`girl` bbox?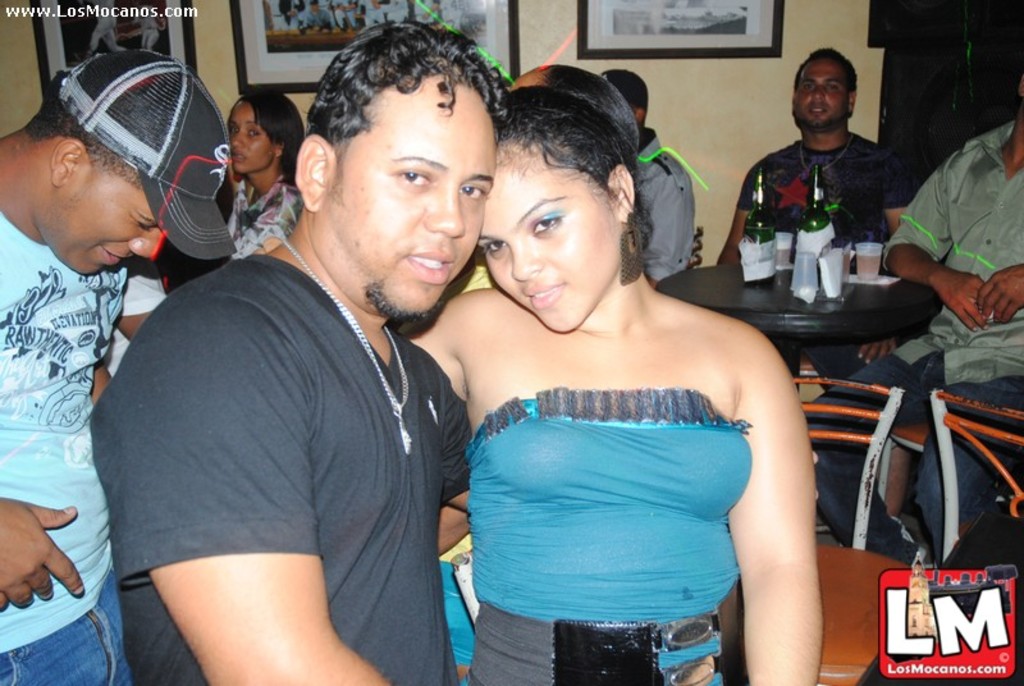
bbox(223, 88, 305, 260)
